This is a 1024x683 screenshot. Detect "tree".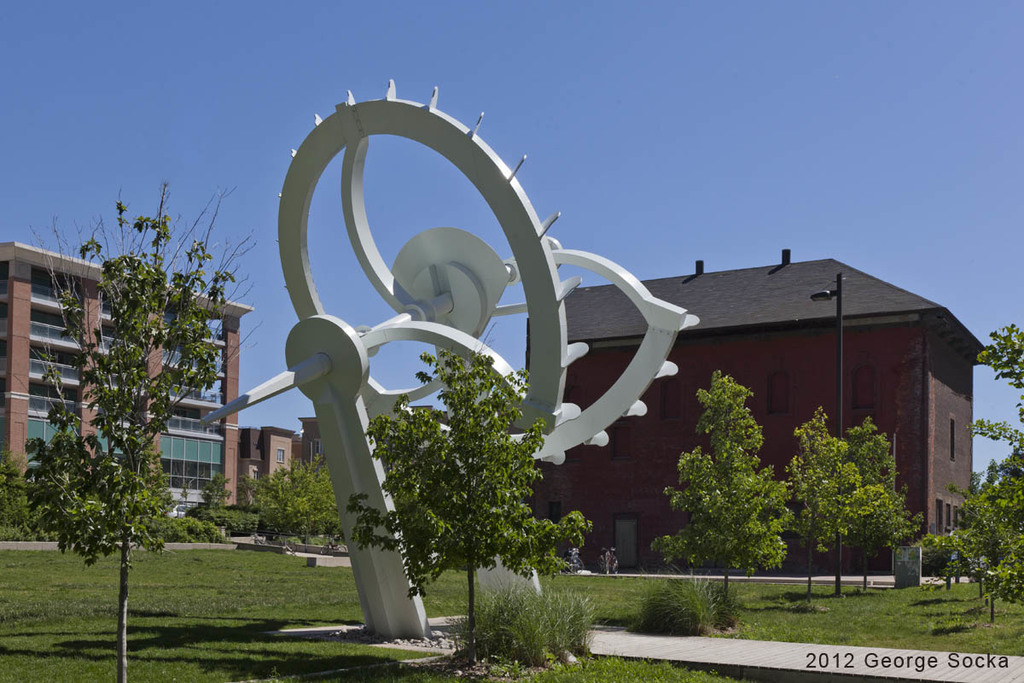
bbox=[14, 155, 257, 682].
